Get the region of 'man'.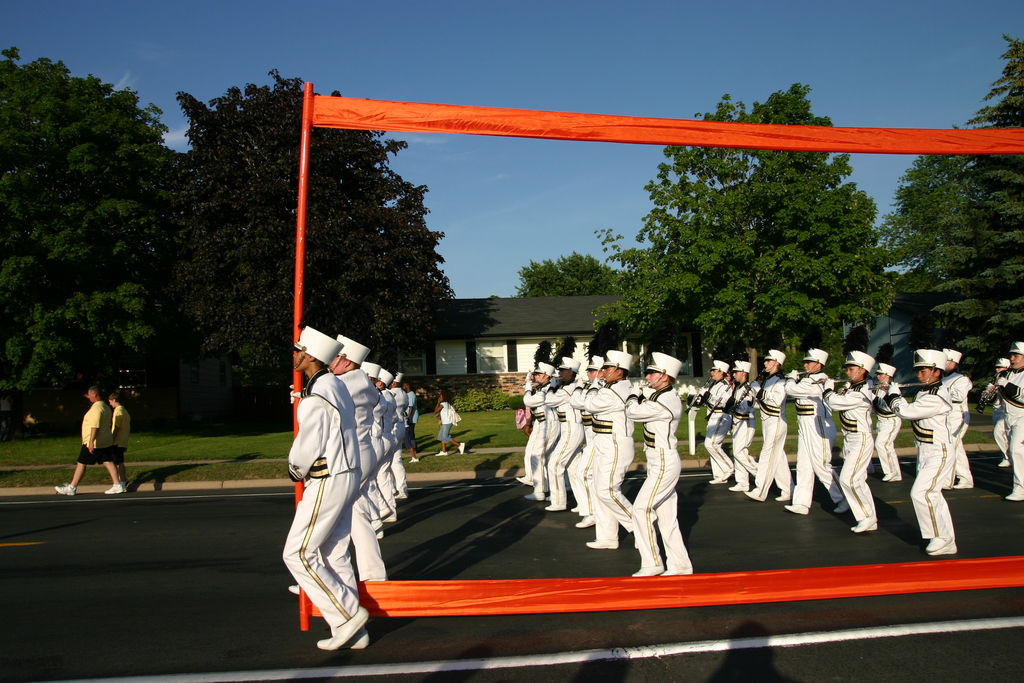
936:342:971:486.
